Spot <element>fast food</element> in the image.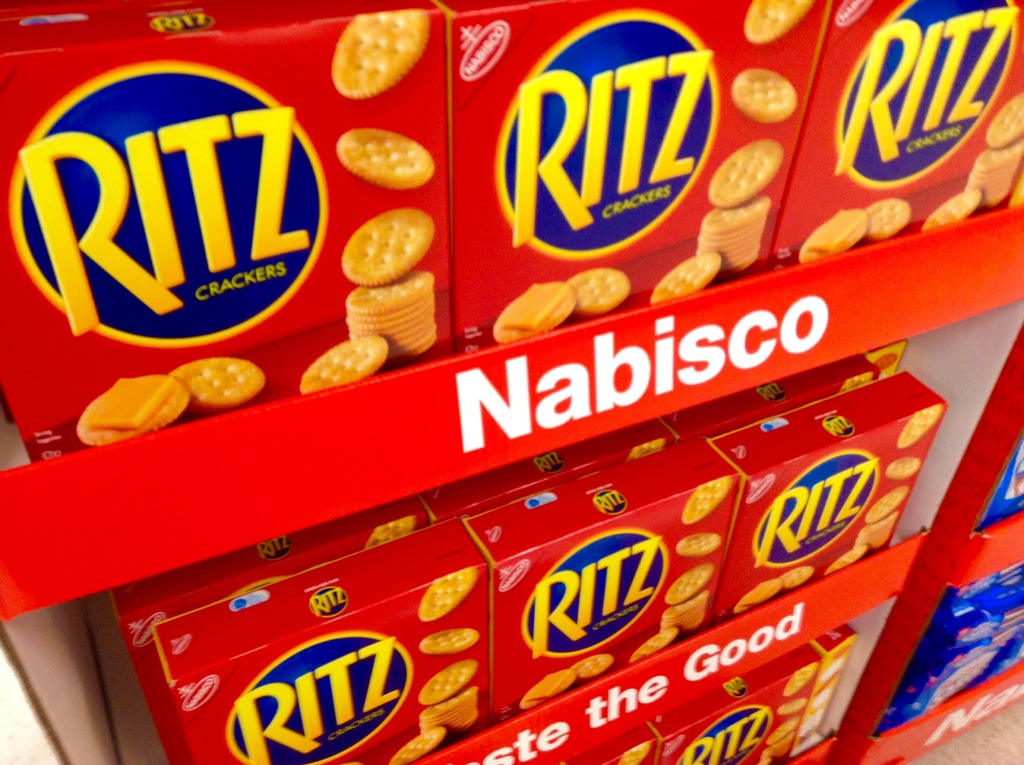
<element>fast food</element> found at bbox=[865, 484, 910, 523].
